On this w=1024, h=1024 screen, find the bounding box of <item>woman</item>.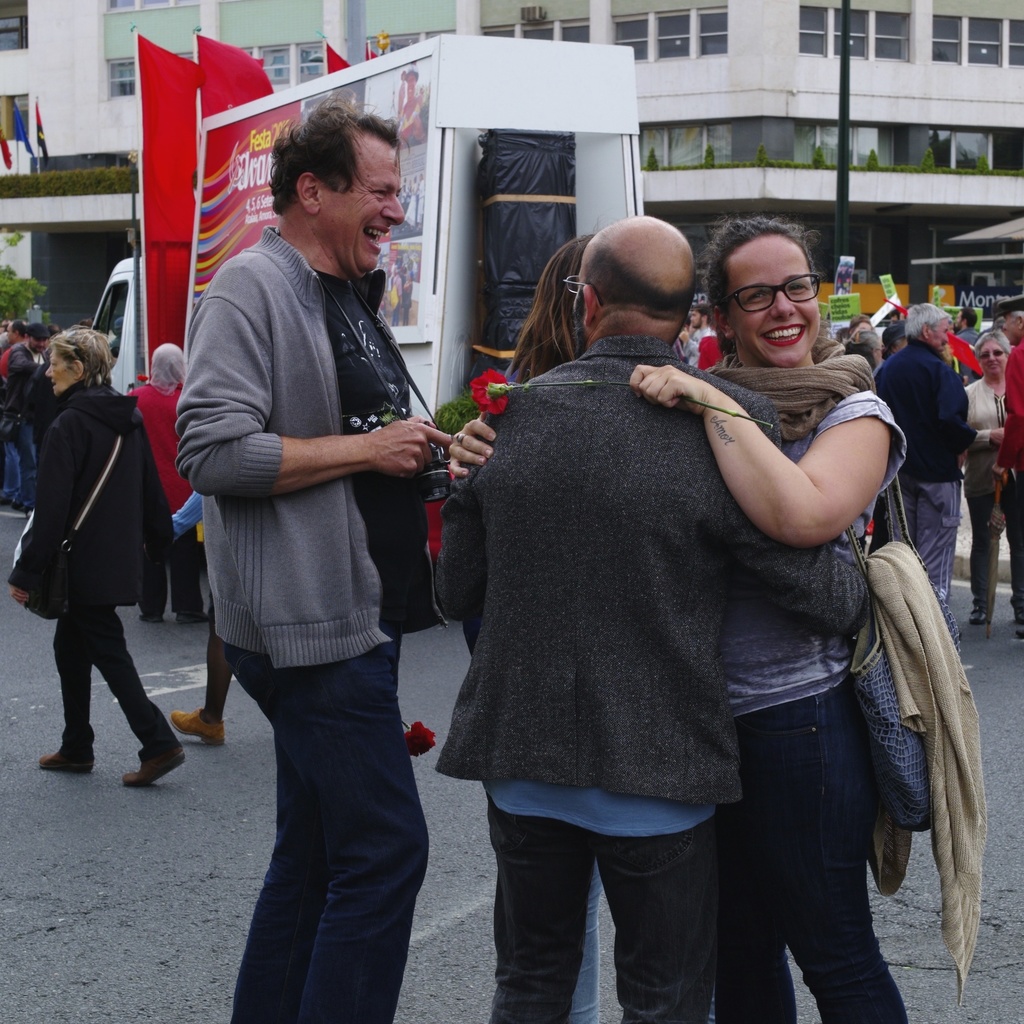
Bounding box: bbox=(961, 335, 1023, 632).
